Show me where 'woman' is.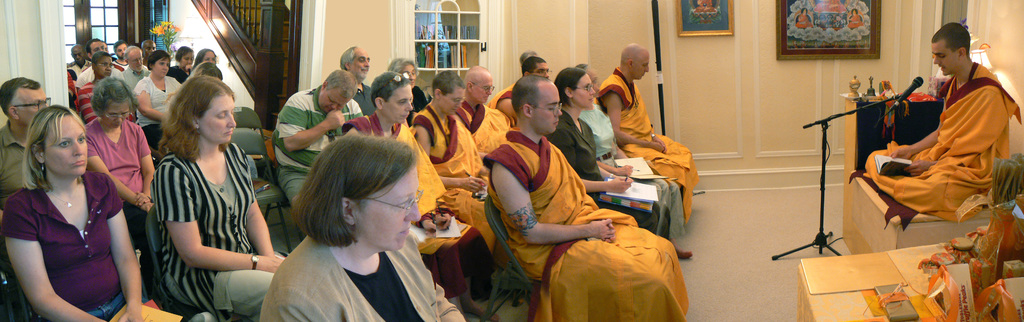
'woman' is at 170,47,193,79.
